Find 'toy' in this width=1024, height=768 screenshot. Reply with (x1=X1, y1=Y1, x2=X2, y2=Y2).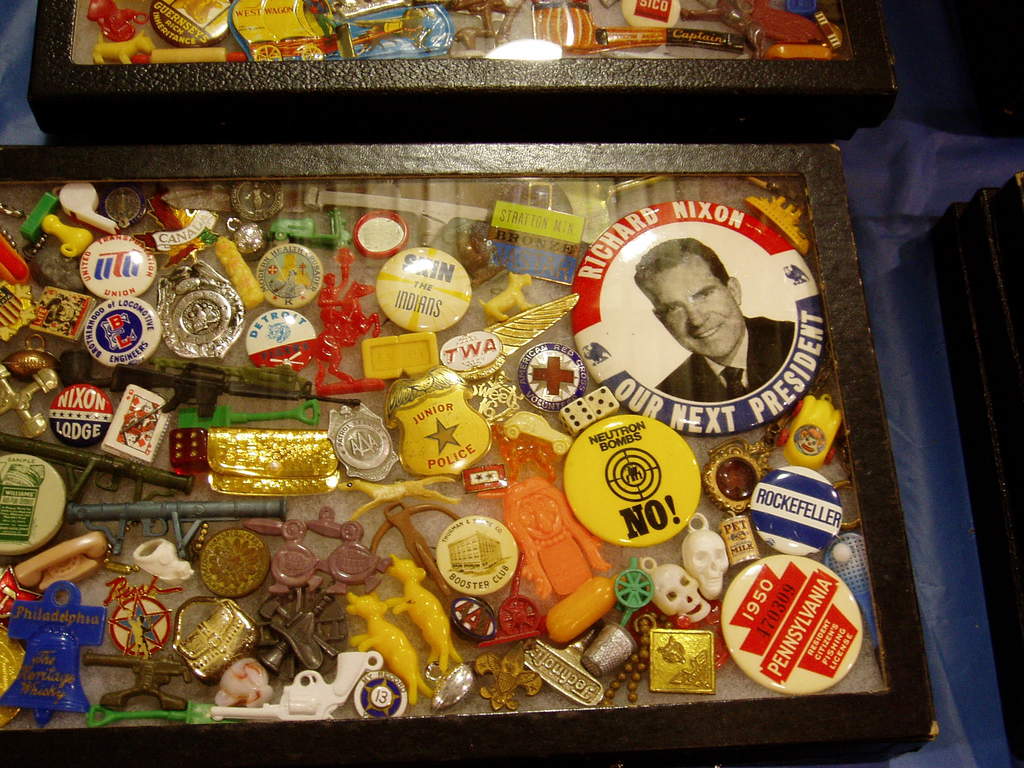
(x1=231, y1=179, x2=283, y2=221).
